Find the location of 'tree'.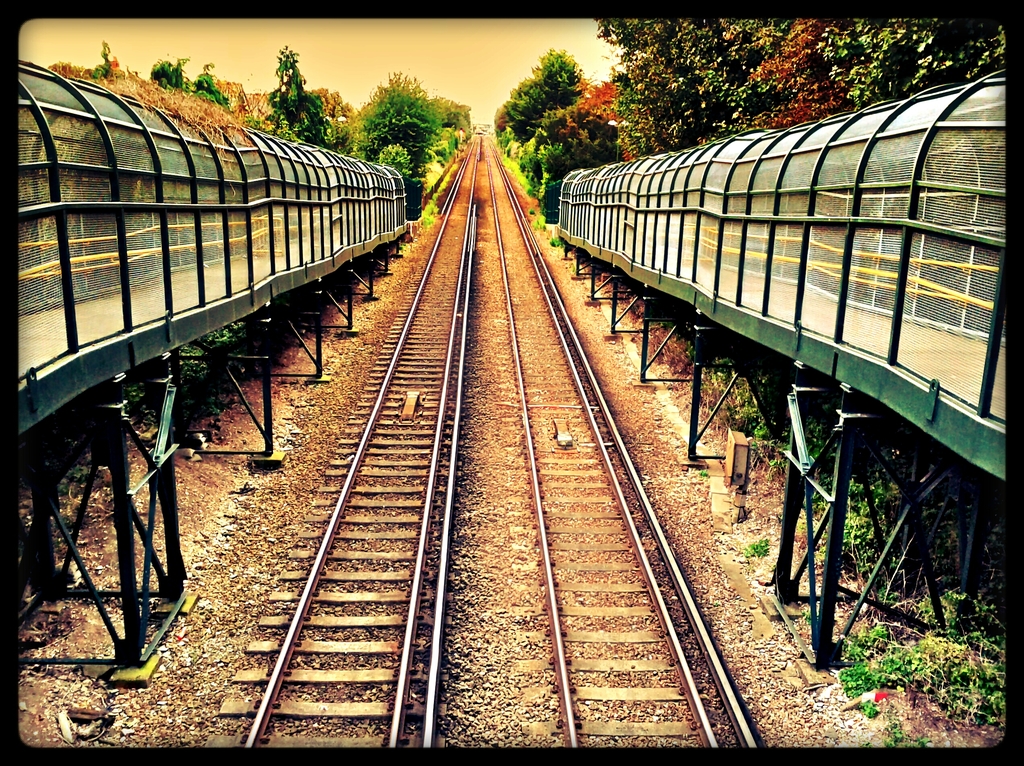
Location: [154,50,194,95].
